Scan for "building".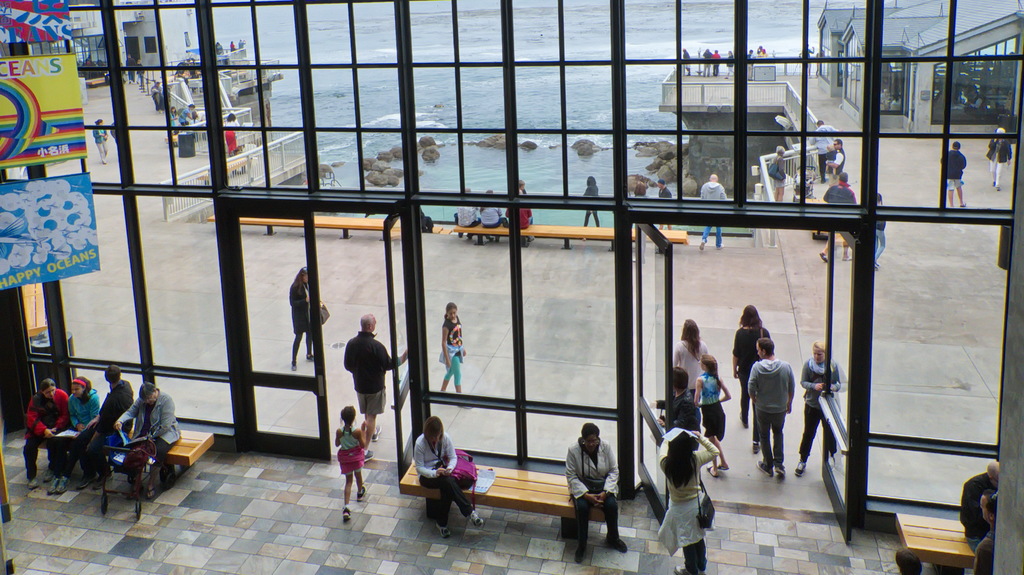
Scan result: x1=820, y1=0, x2=1023, y2=133.
